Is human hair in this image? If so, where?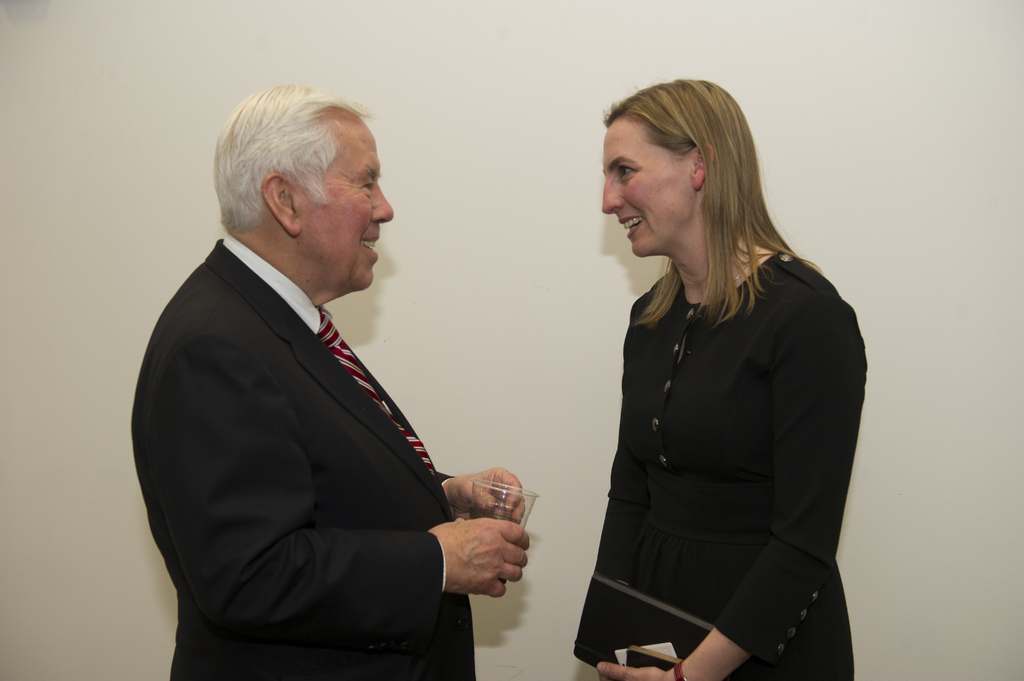
Yes, at (210,85,371,237).
